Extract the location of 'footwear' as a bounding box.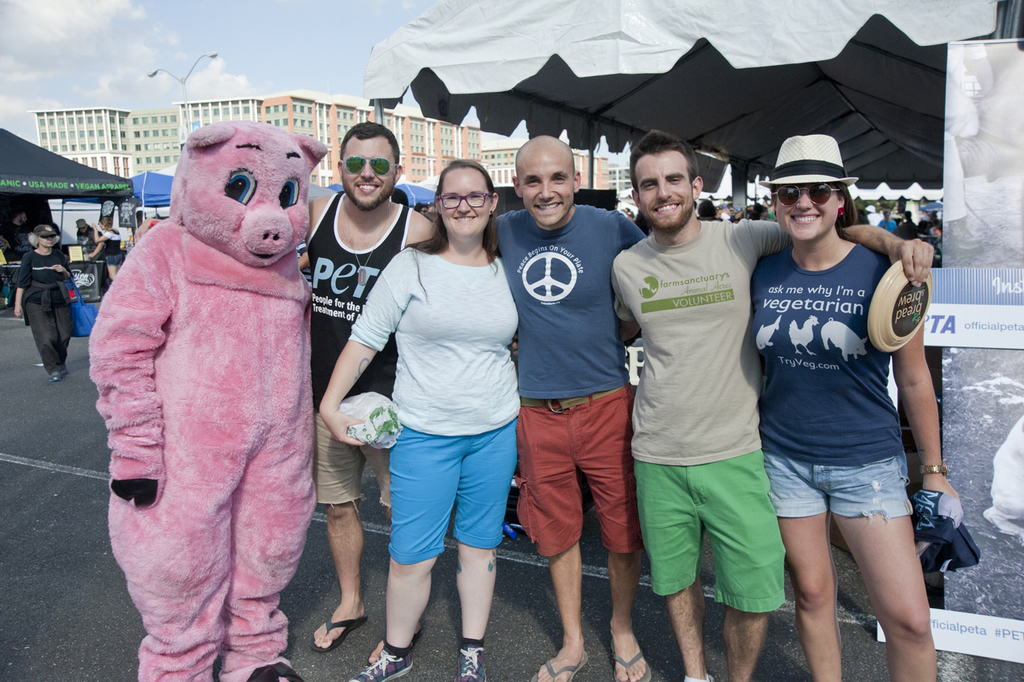
Rect(310, 615, 368, 653).
